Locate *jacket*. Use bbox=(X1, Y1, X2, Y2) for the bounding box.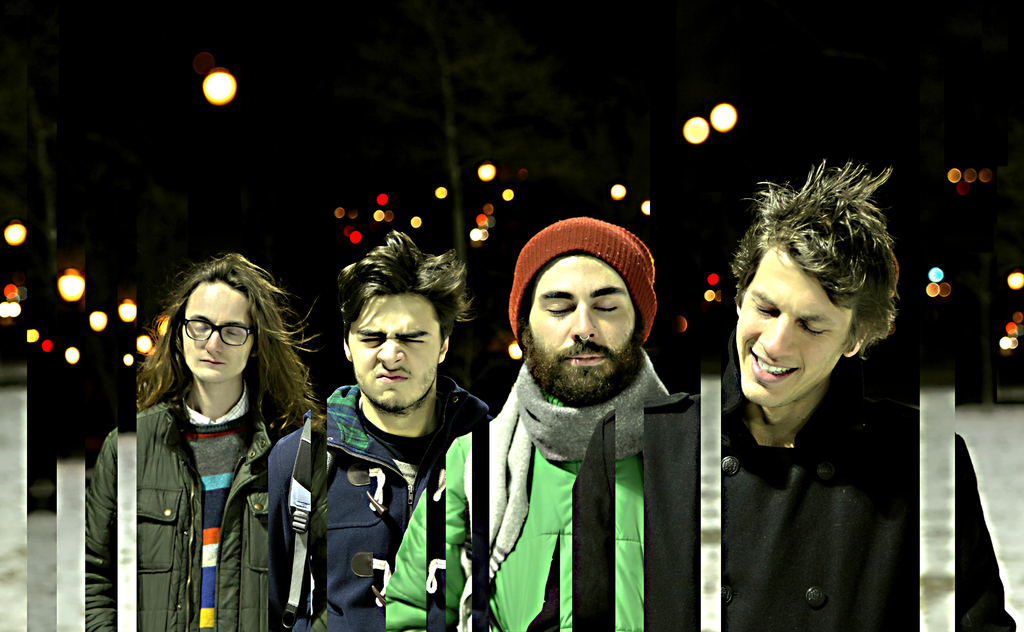
bbox=(392, 359, 671, 631).
